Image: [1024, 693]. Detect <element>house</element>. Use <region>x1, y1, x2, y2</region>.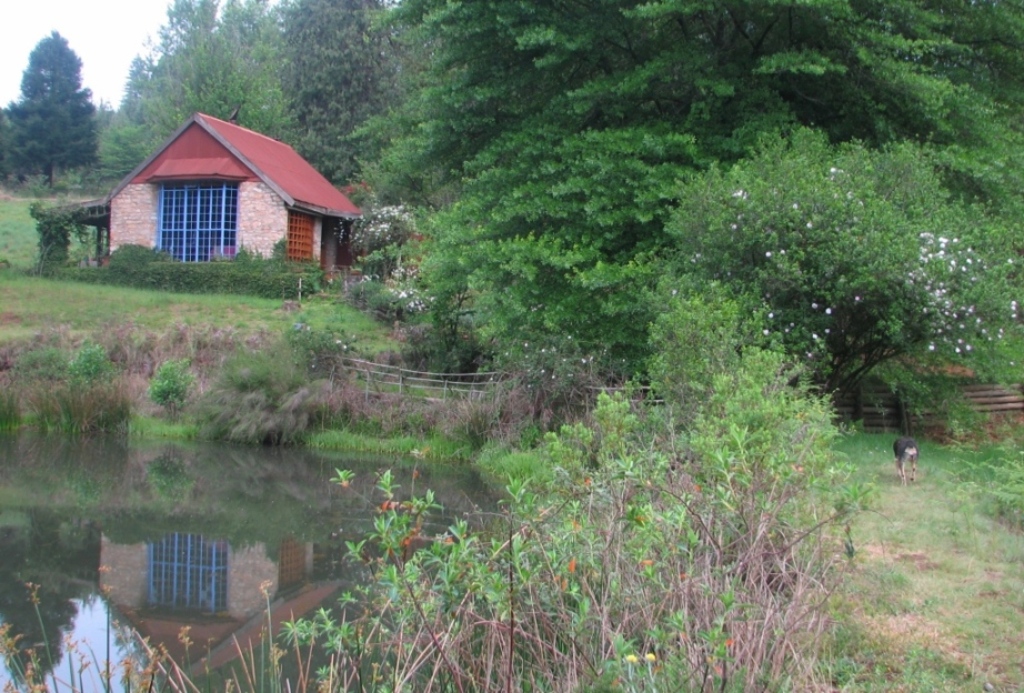
<region>102, 97, 369, 288</region>.
